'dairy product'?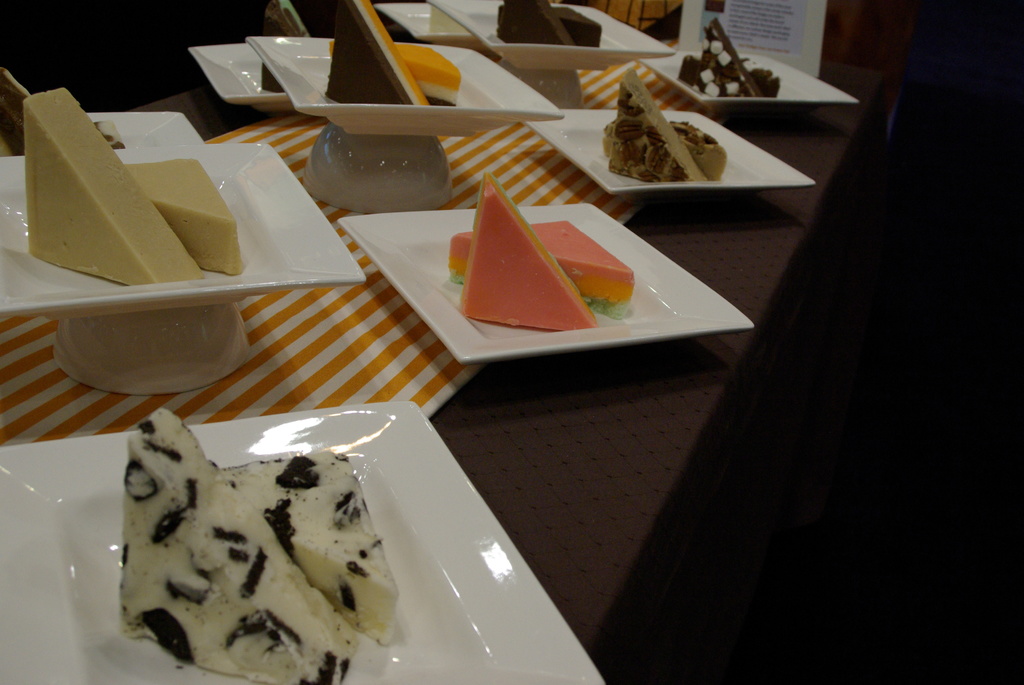
pyautogui.locateOnScreen(413, 164, 645, 324)
